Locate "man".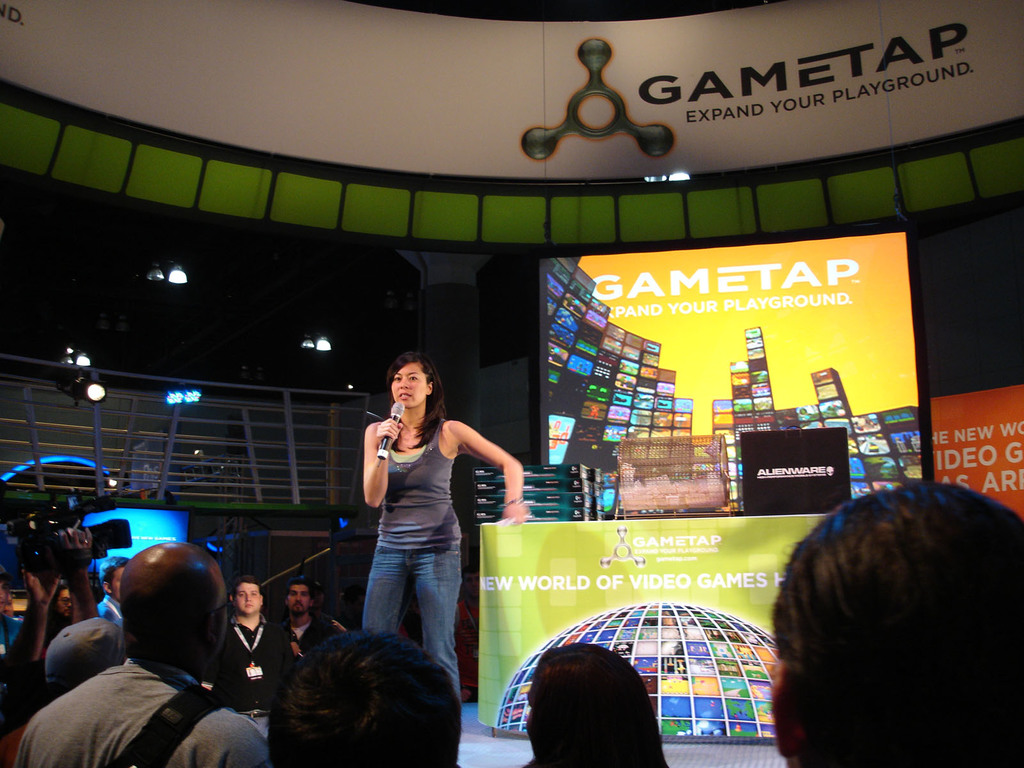
Bounding box: [771,472,1023,767].
